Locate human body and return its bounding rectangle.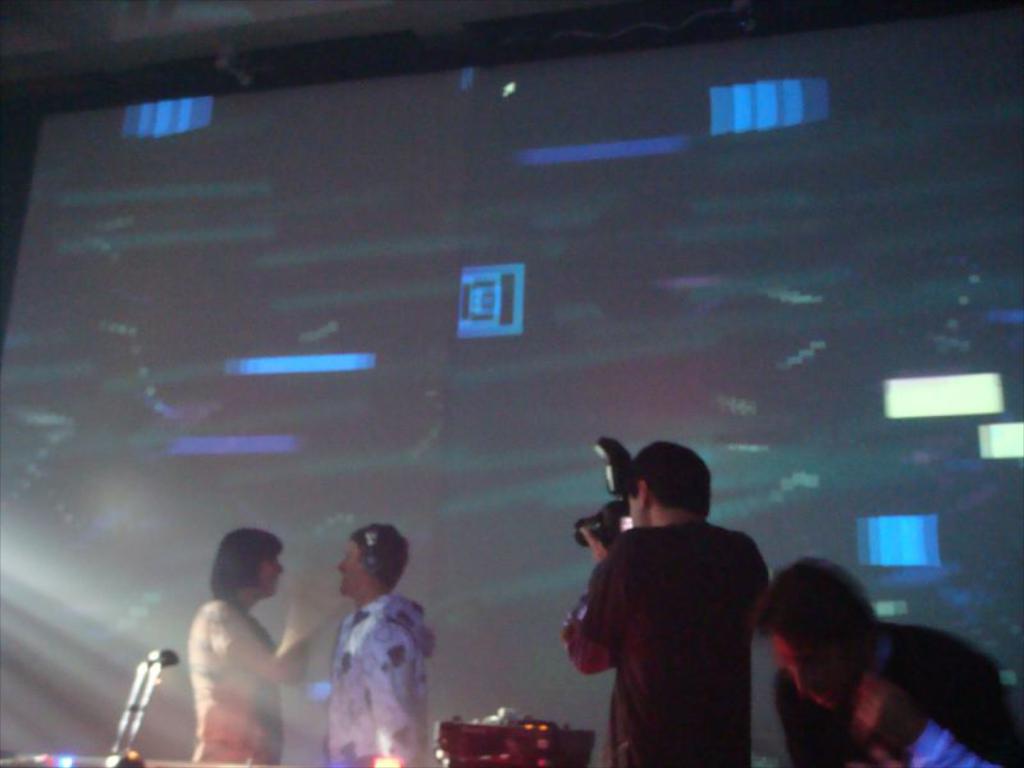
<box>768,566,1007,767</box>.
